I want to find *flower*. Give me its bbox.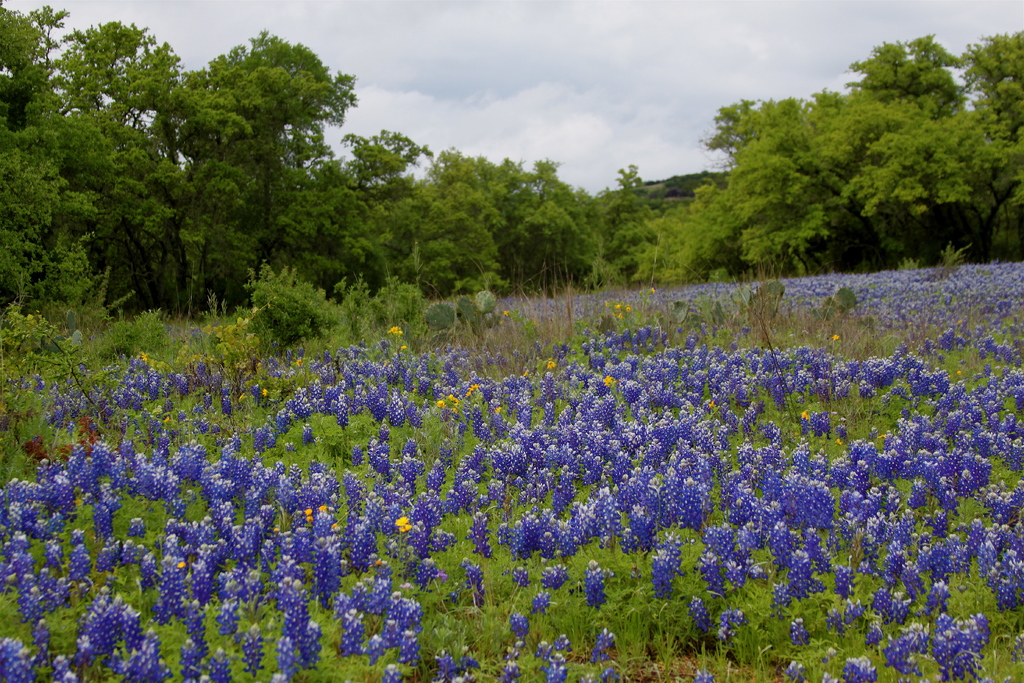
618 315 620 320.
